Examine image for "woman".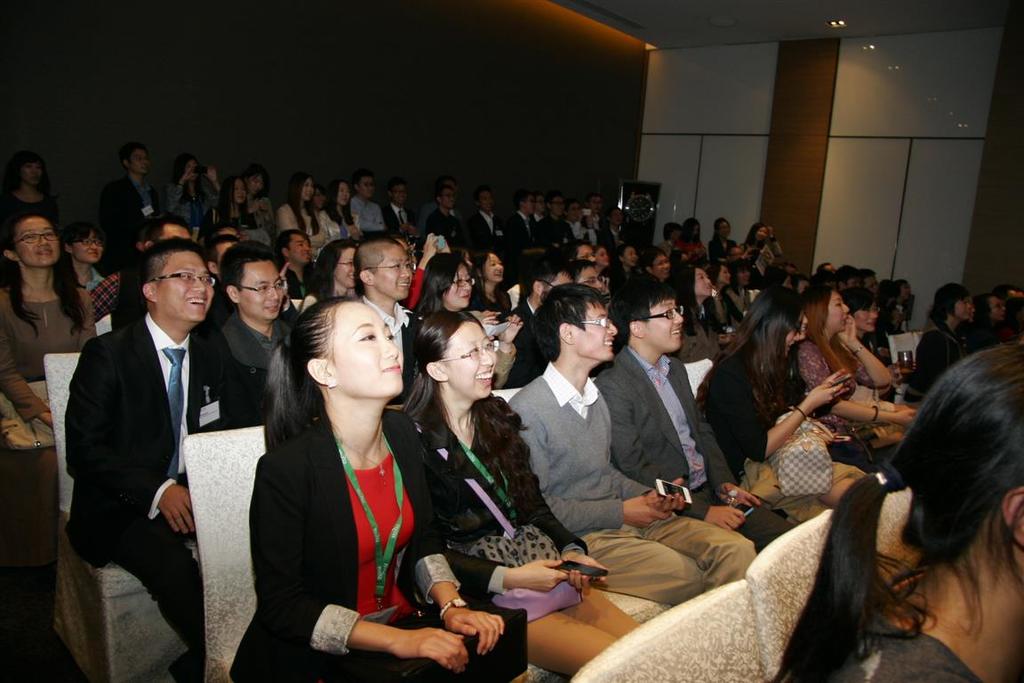
Examination result: [x1=61, y1=222, x2=121, y2=328].
